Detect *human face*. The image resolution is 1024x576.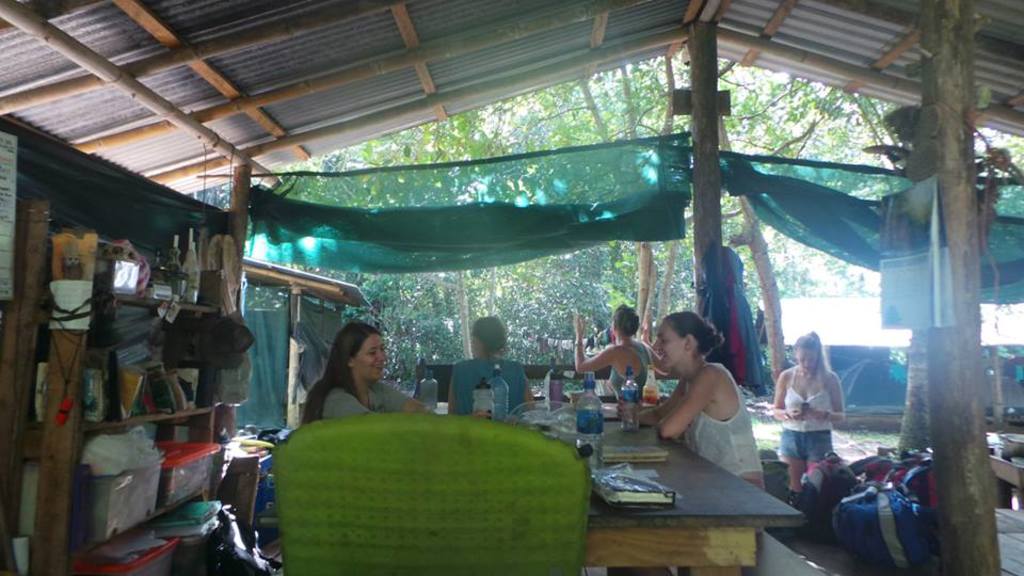
select_region(652, 320, 682, 368).
